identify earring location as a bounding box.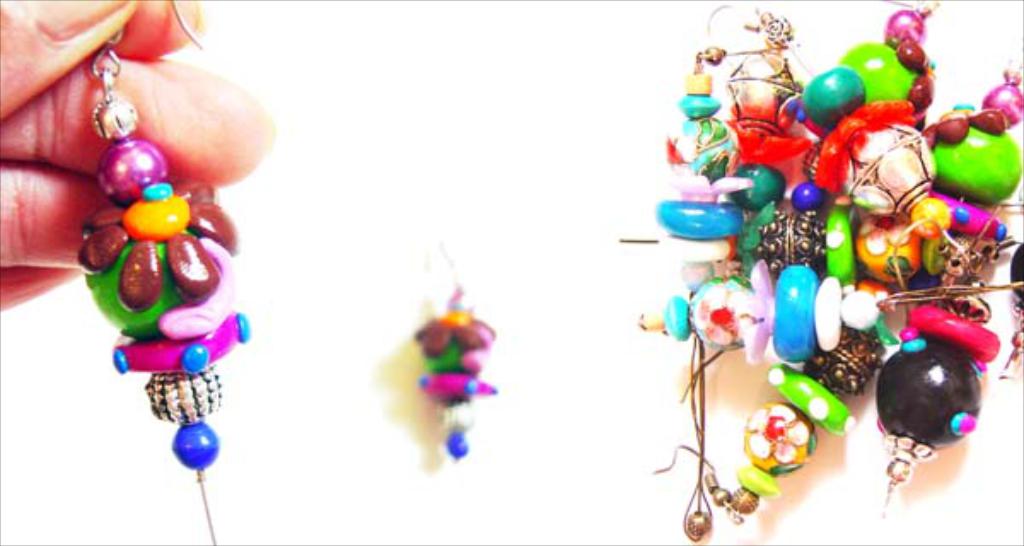
bbox=(77, 0, 258, 544).
